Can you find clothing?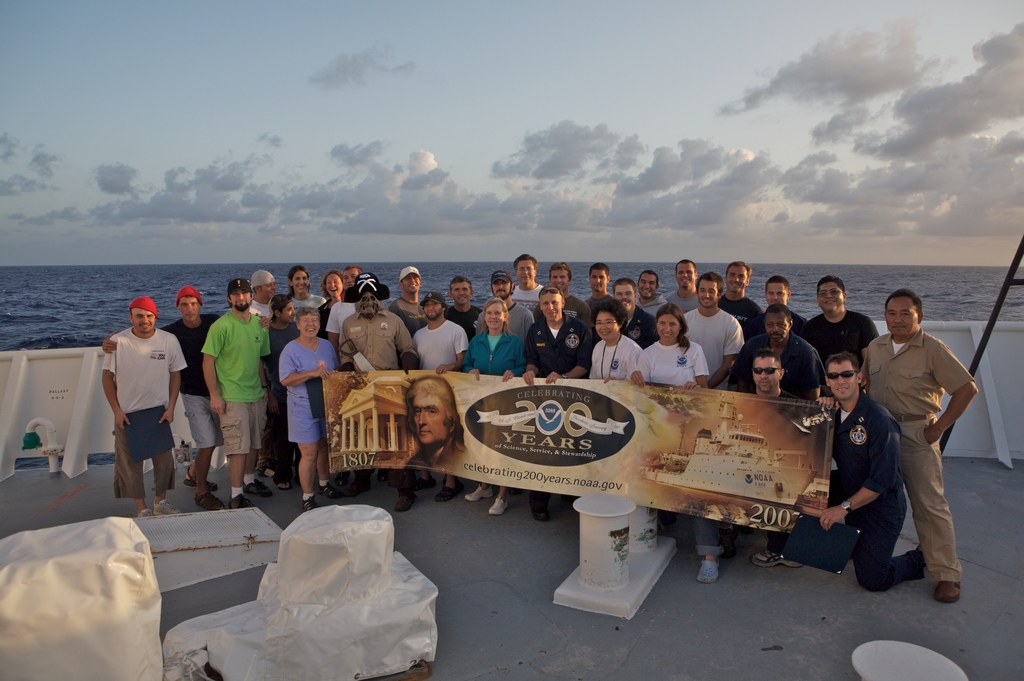
Yes, bounding box: x1=262 y1=318 x2=301 y2=478.
